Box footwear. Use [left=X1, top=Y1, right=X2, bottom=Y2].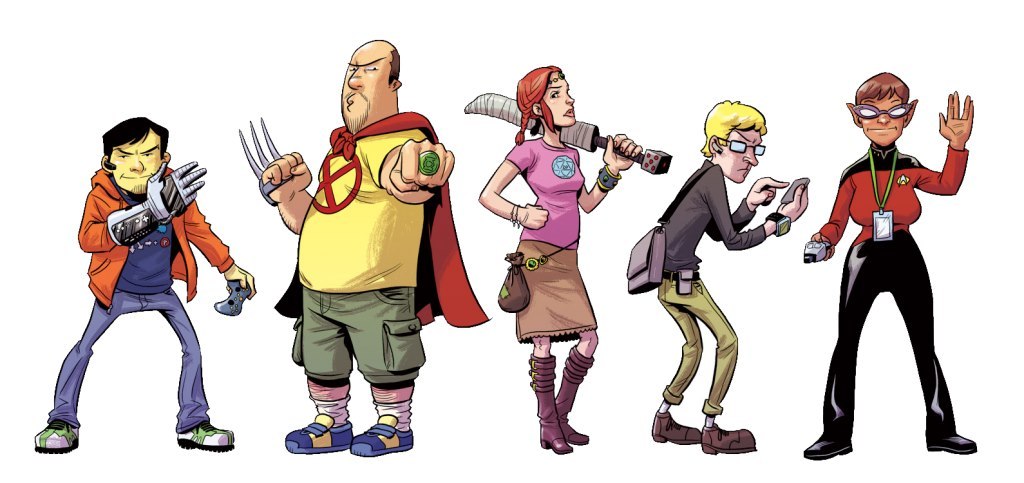
[left=175, top=420, right=237, bottom=450].
